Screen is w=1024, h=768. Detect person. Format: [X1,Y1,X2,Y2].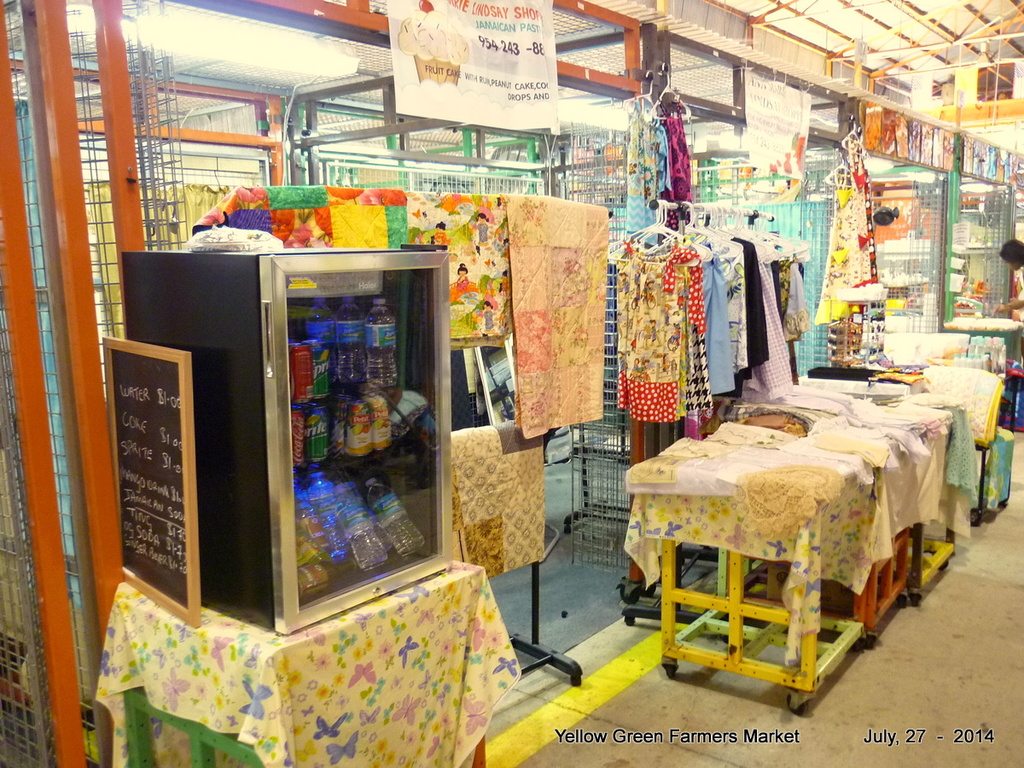
[457,261,468,292].
